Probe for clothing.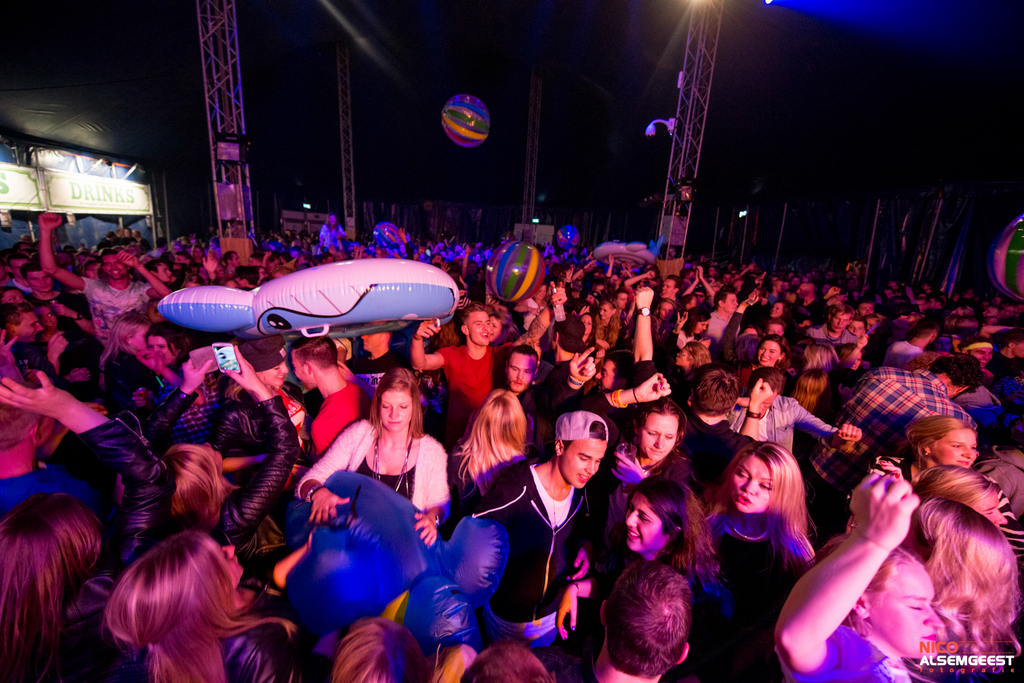
Probe result: bbox=[673, 328, 700, 349].
